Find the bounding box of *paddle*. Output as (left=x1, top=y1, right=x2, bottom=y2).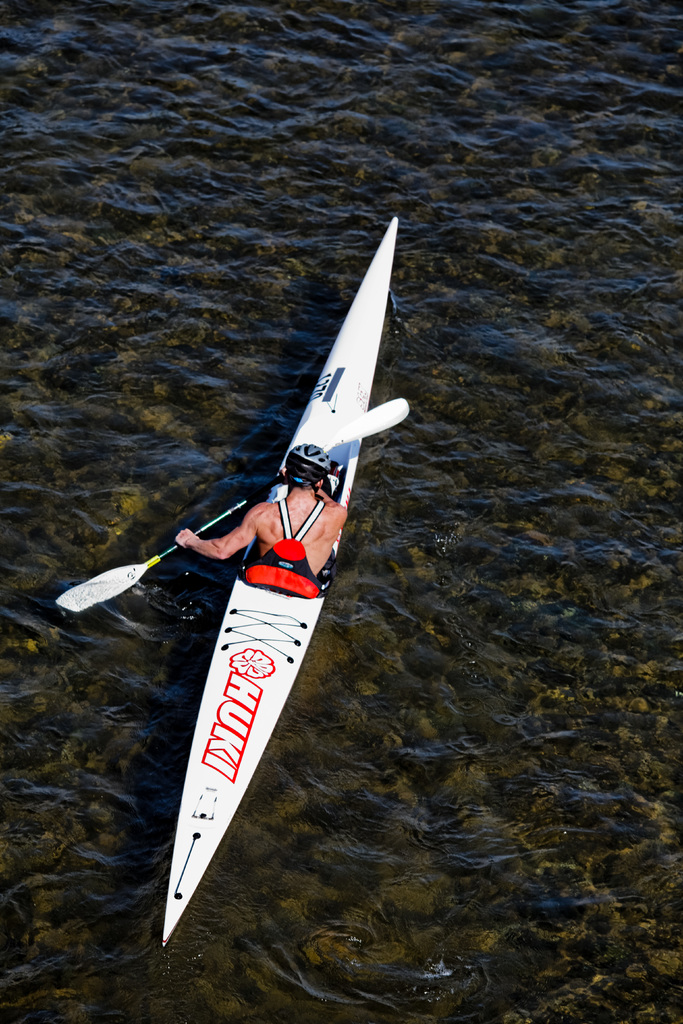
(left=58, top=398, right=415, bottom=616).
